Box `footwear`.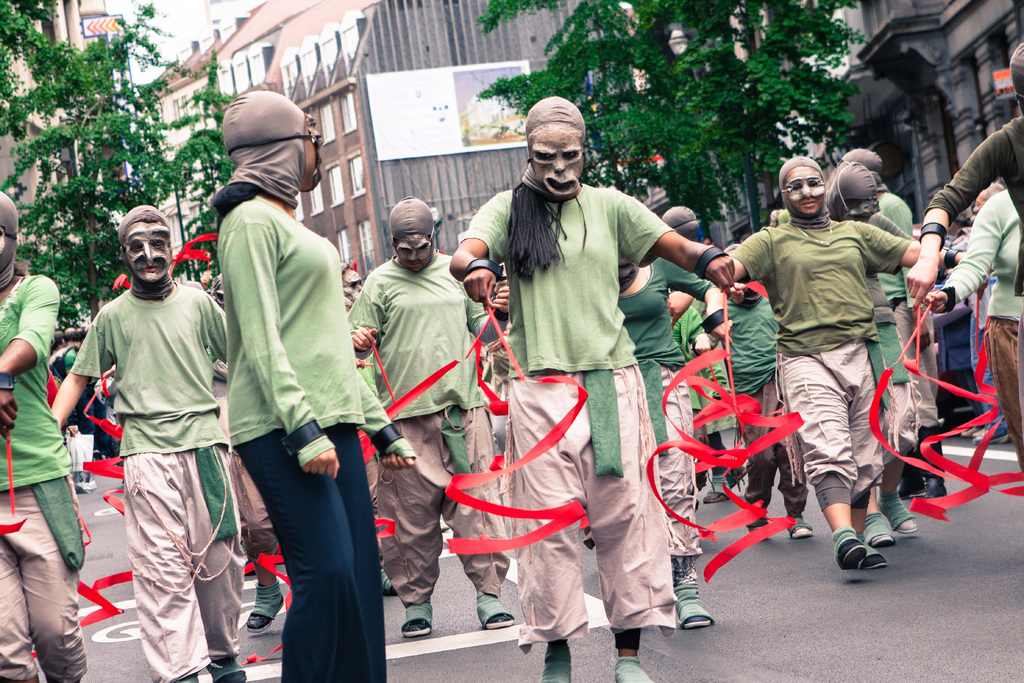
[left=394, top=600, right=433, bottom=641].
